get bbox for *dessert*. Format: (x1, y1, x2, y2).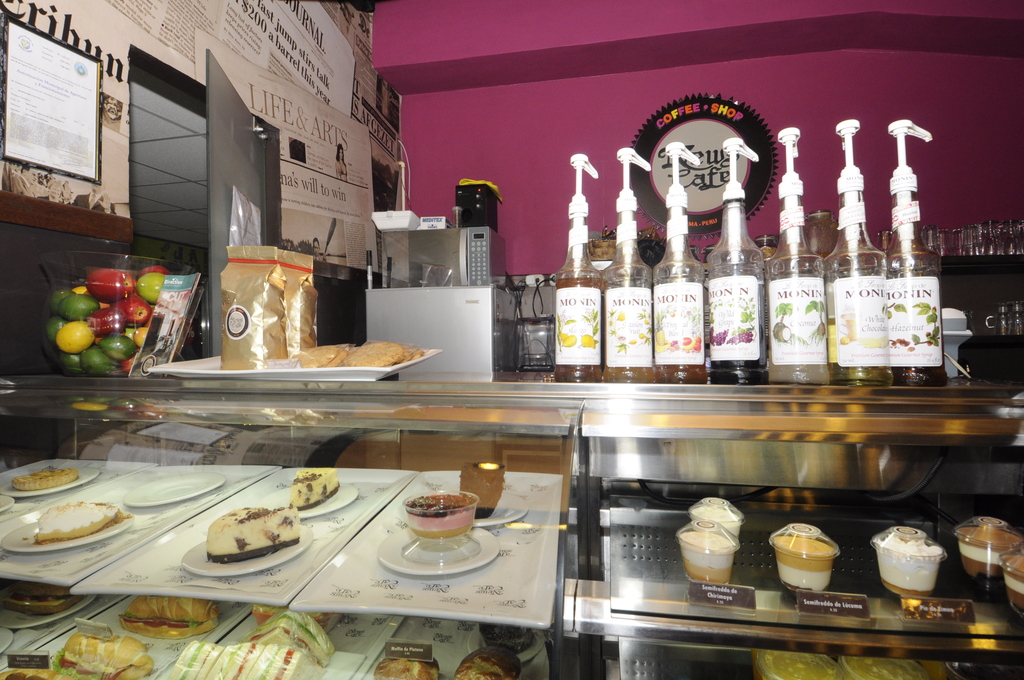
(53, 315, 88, 353).
